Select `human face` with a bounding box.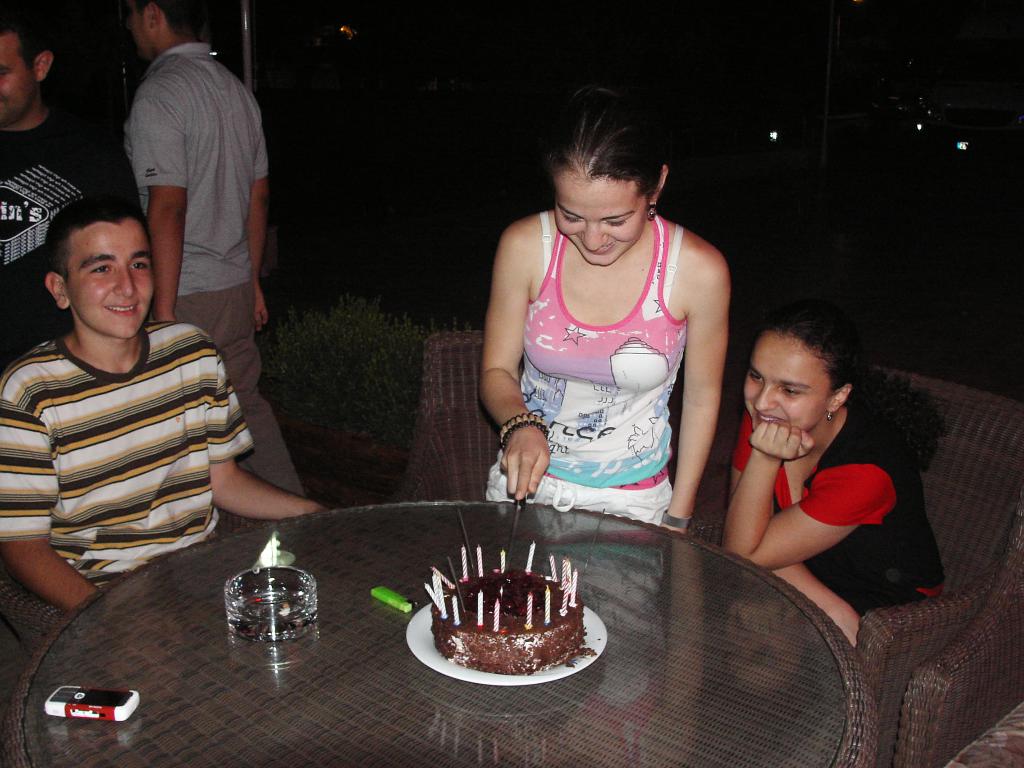
{"left": 554, "top": 175, "right": 649, "bottom": 268}.
